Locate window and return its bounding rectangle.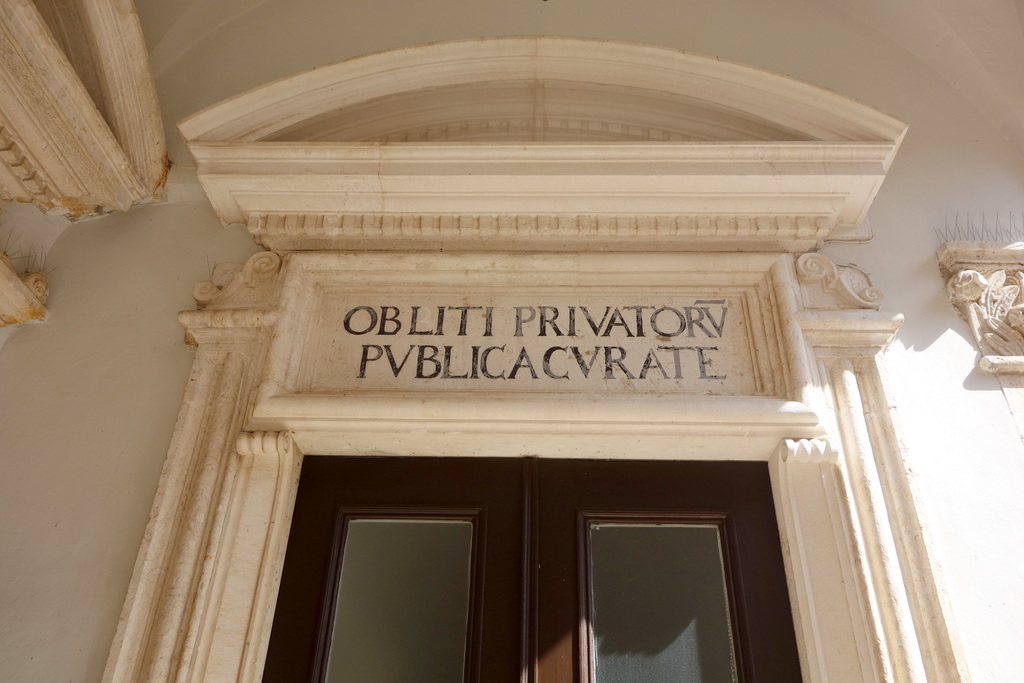
select_region(588, 524, 744, 682).
